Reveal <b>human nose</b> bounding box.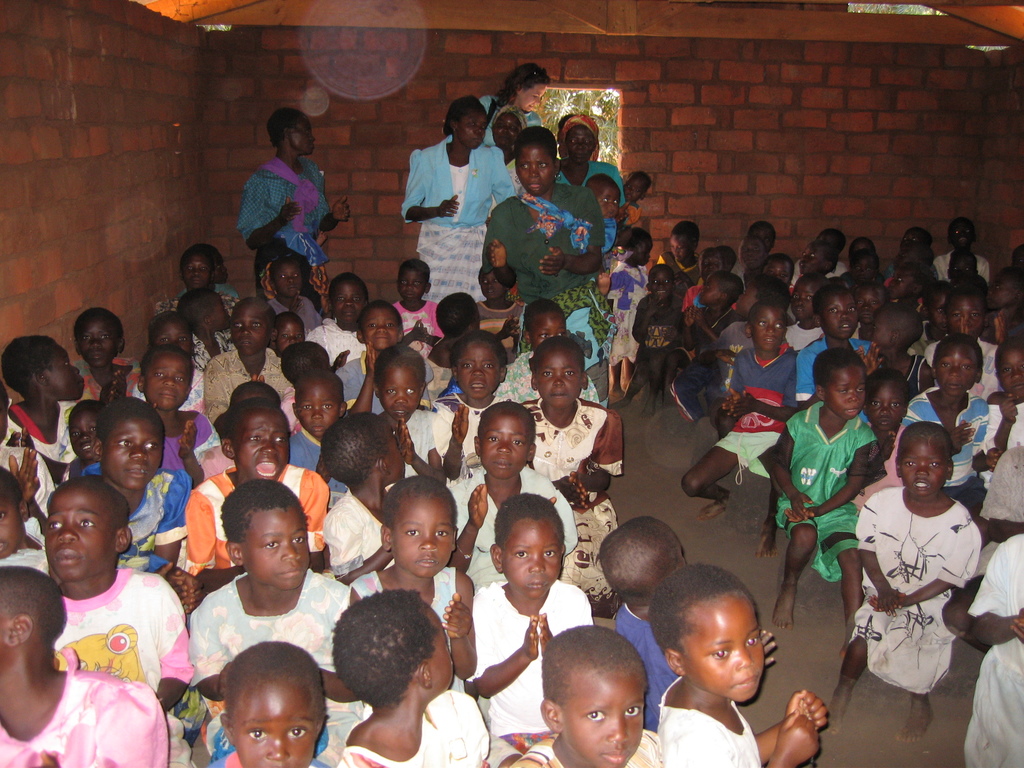
Revealed: locate(240, 326, 252, 338).
